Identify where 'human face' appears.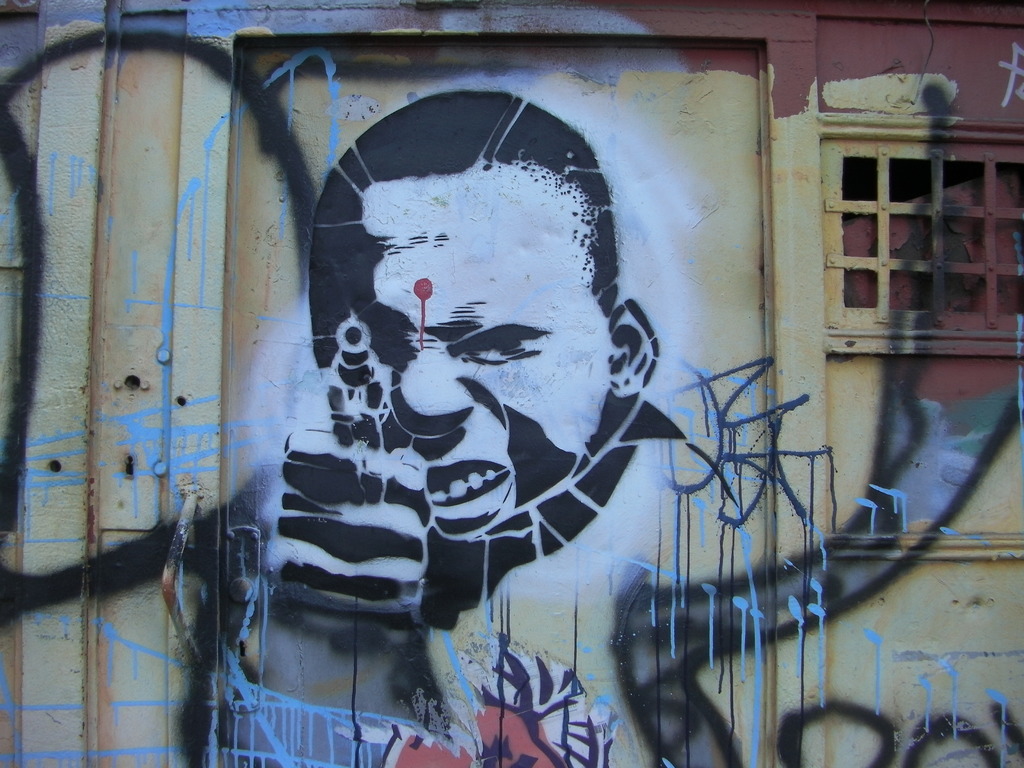
Appears at locate(304, 172, 618, 531).
